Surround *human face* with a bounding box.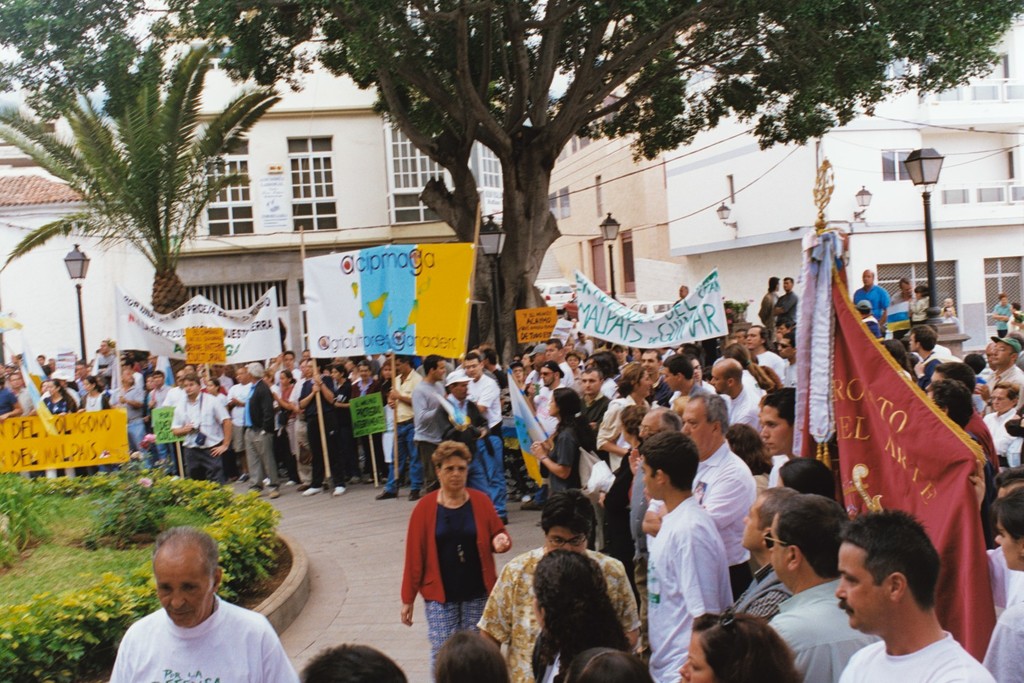
[687,406,709,457].
